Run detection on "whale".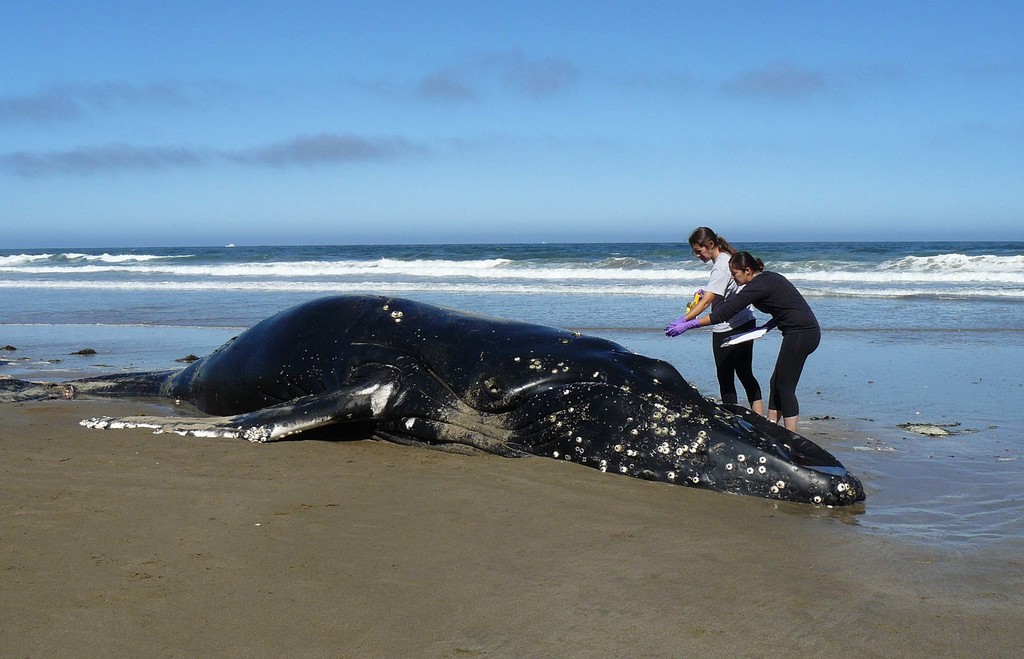
Result: box(0, 289, 866, 507).
